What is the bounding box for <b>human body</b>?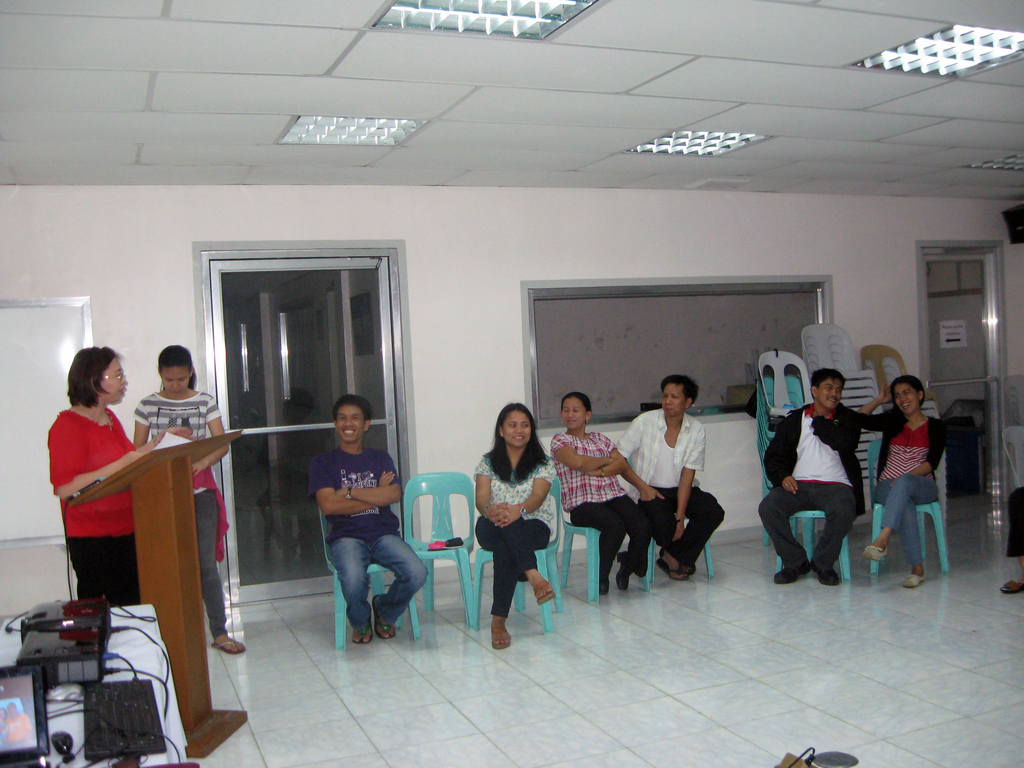
472,446,559,654.
